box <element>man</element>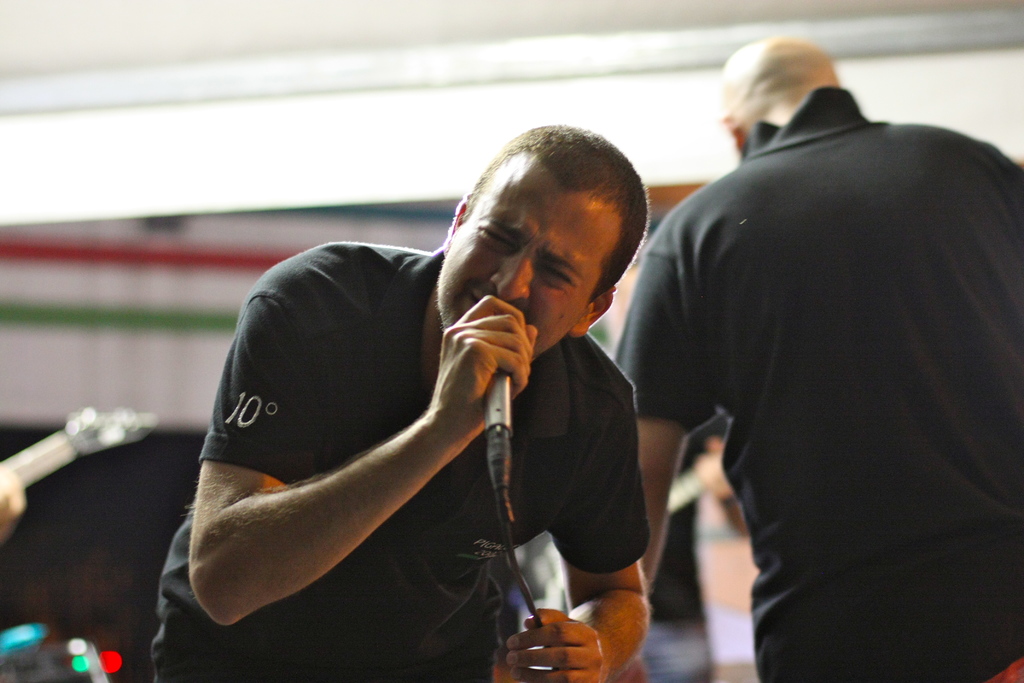
region(602, 31, 1023, 677)
